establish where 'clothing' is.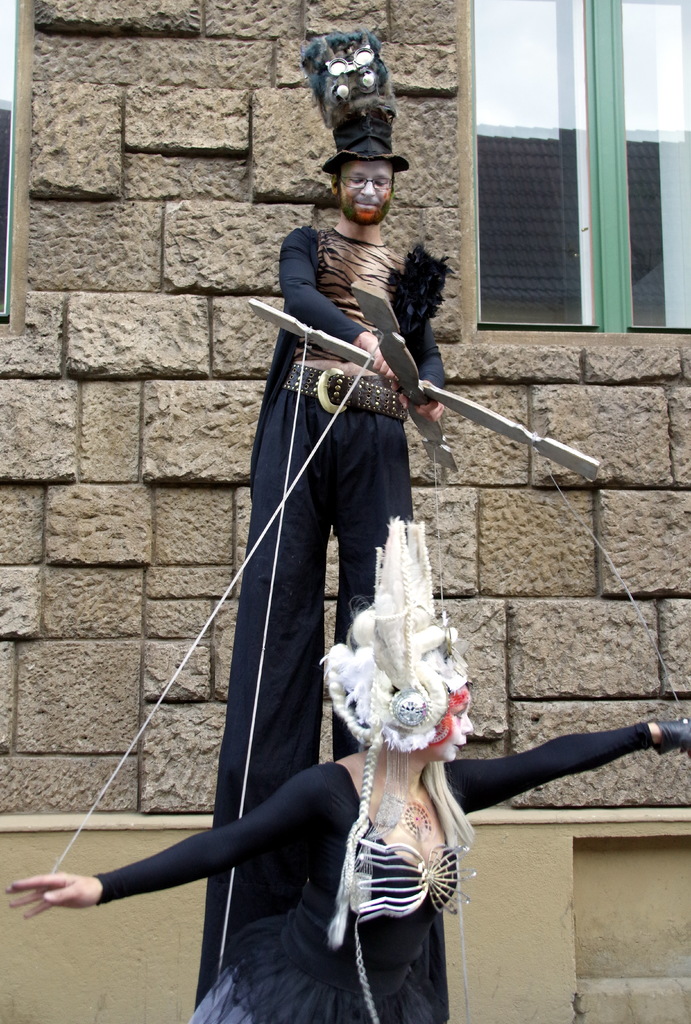
Established at x1=97 y1=749 x2=660 y2=1019.
